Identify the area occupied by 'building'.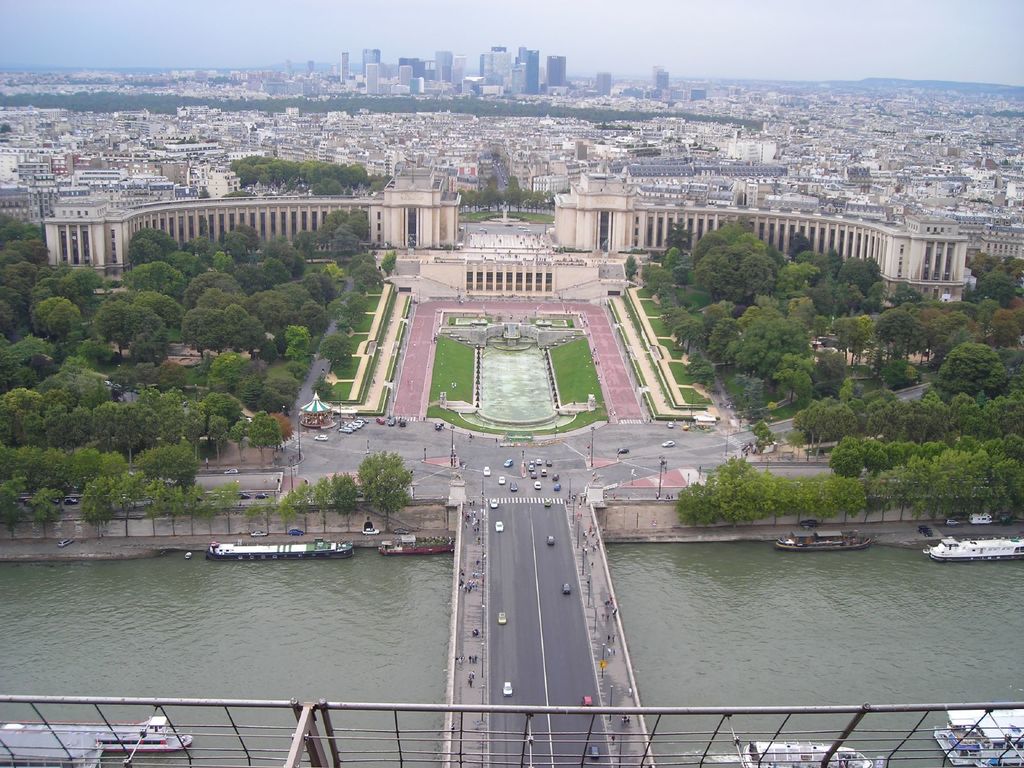
Area: (x1=424, y1=257, x2=603, y2=298).
